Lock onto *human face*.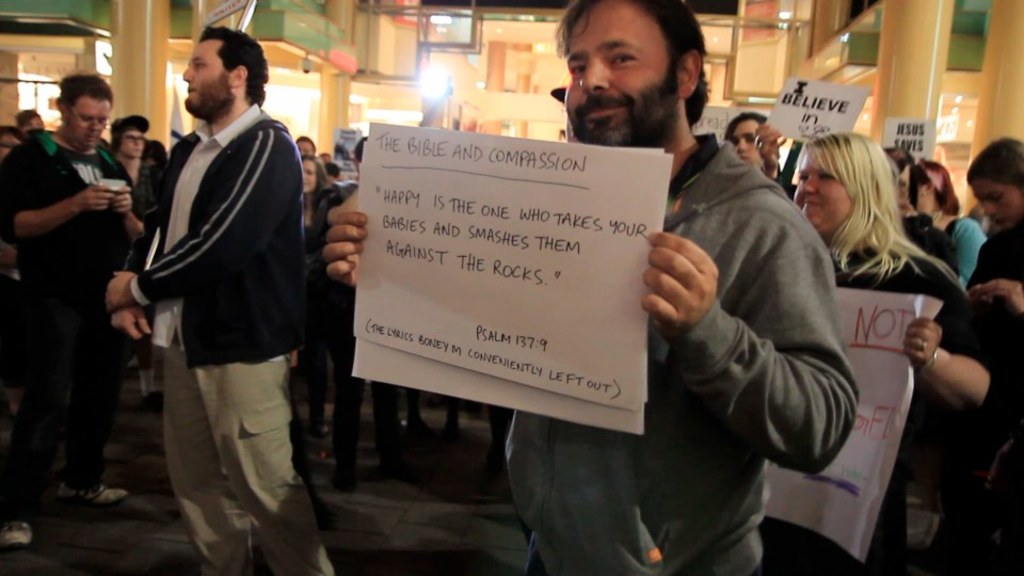
Locked: (732, 117, 754, 164).
